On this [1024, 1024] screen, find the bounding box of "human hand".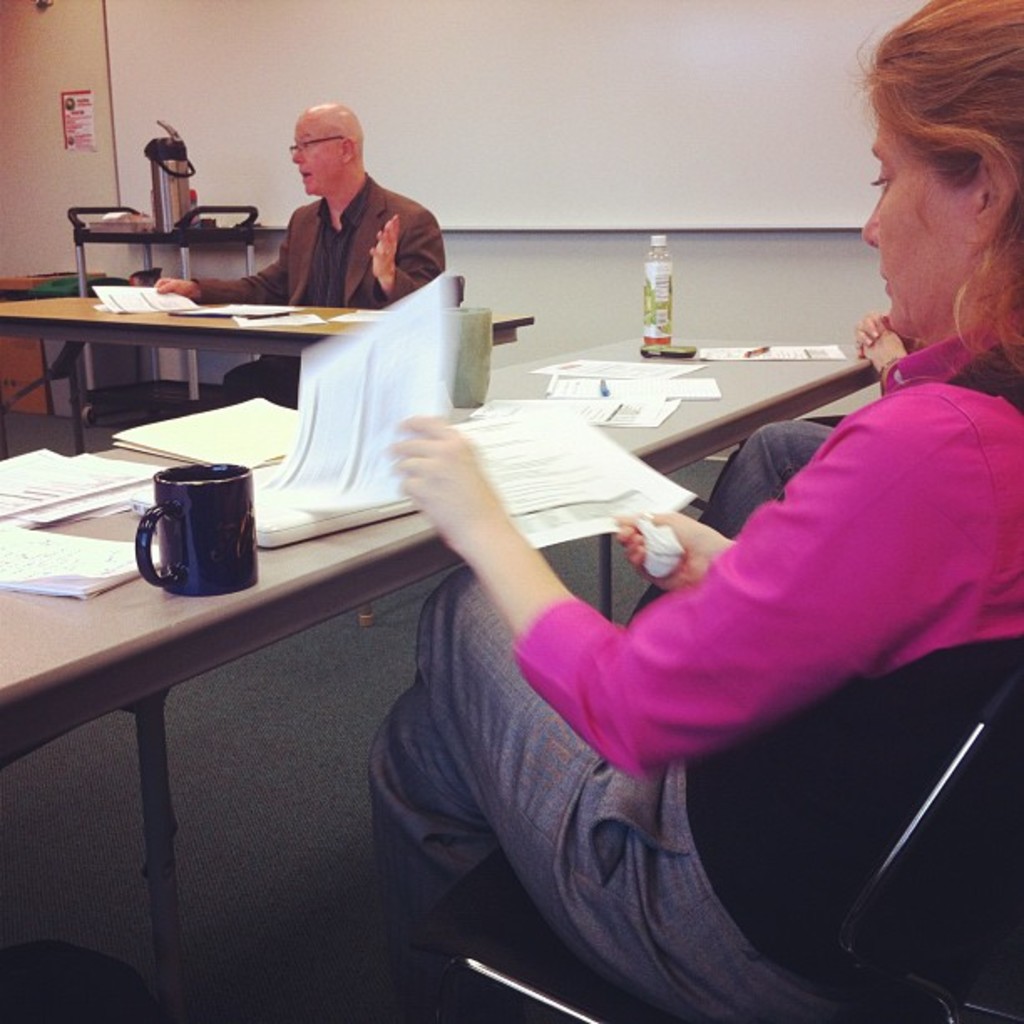
Bounding box: region(614, 509, 730, 594).
